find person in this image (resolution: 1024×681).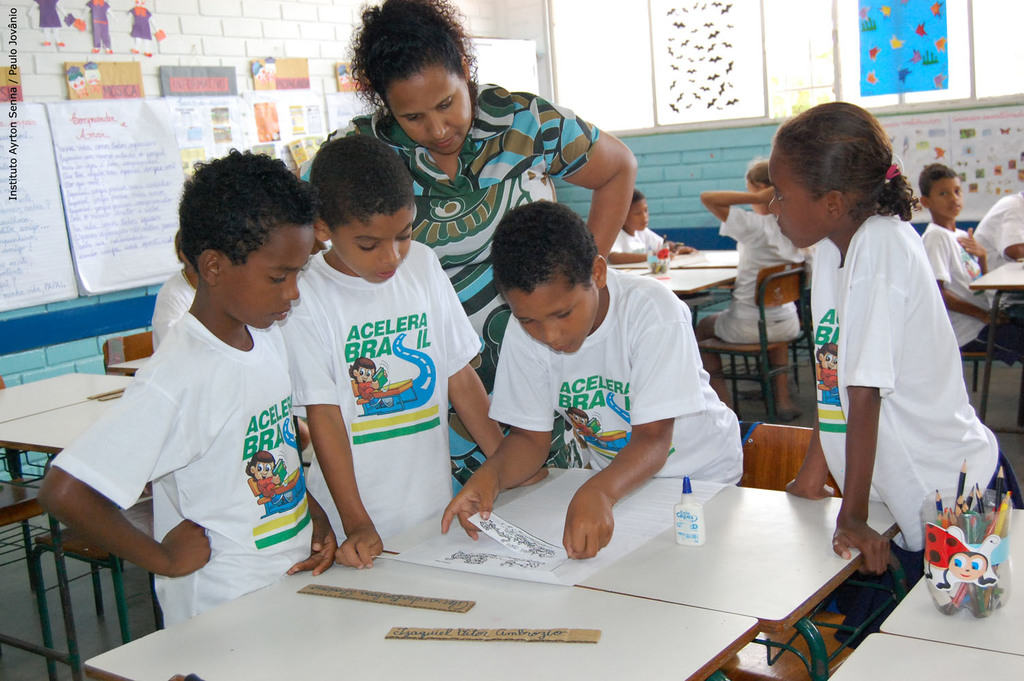
locate(122, 0, 167, 57).
